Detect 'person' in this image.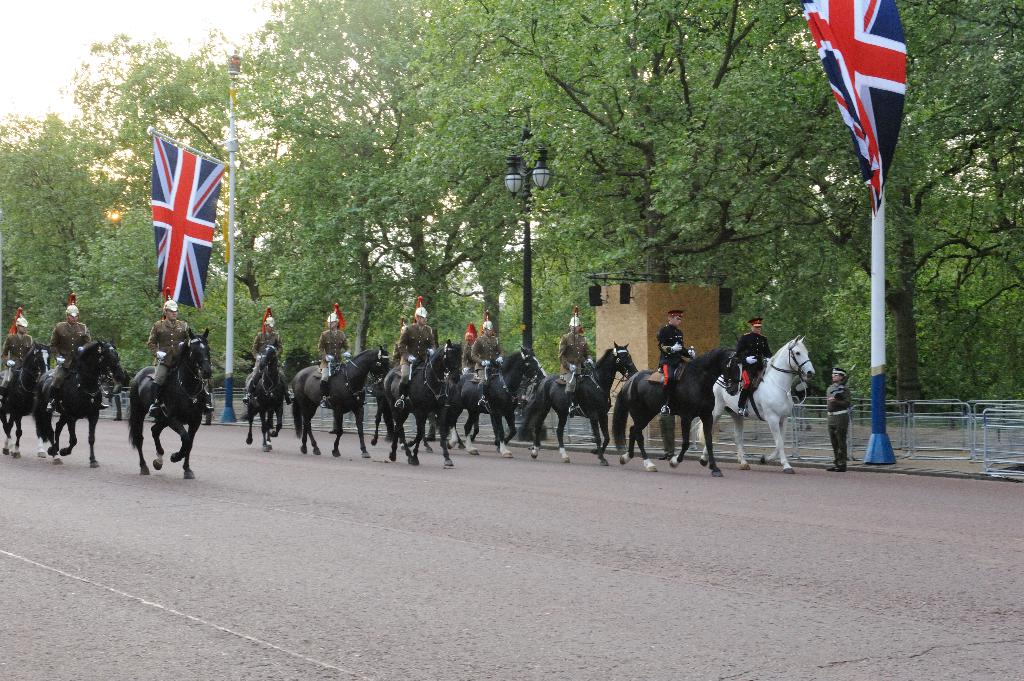
Detection: BBox(399, 298, 433, 410).
